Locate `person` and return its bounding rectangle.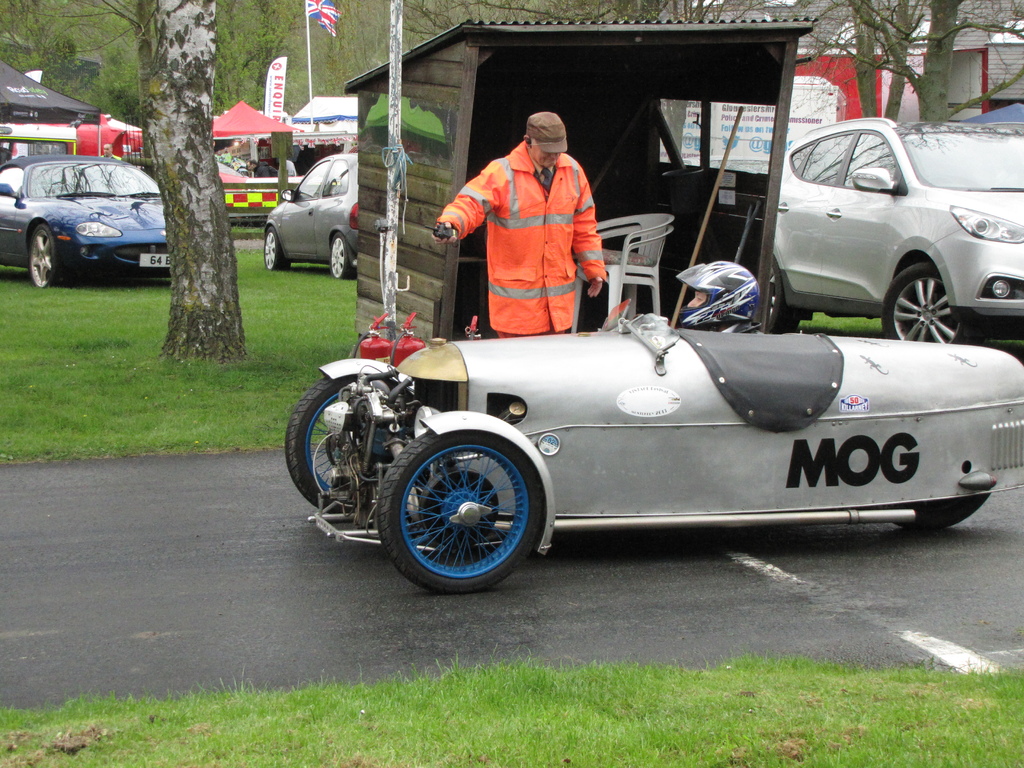
BBox(431, 108, 612, 331).
